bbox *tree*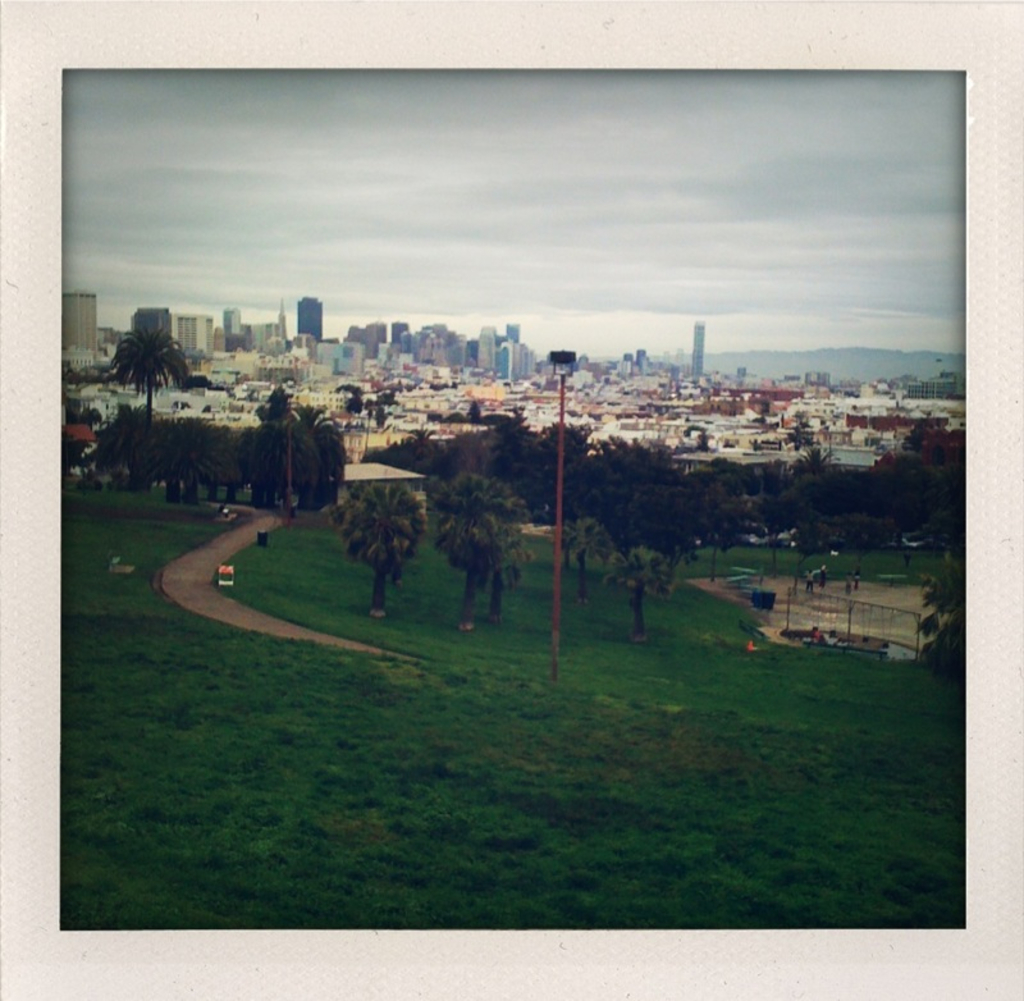
bbox(430, 479, 531, 625)
